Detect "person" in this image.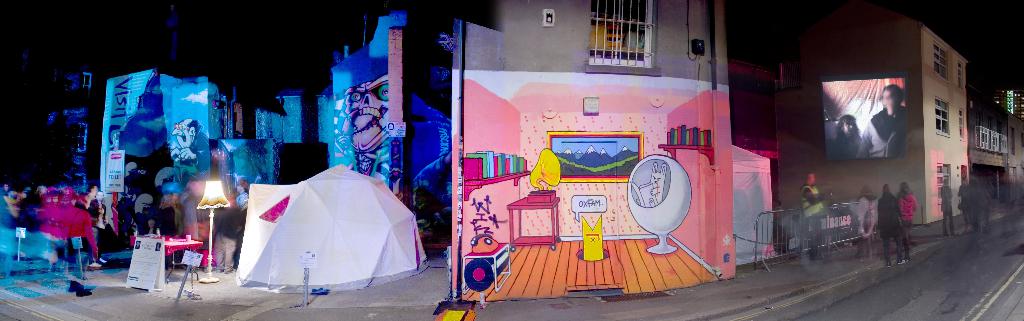
Detection: [x1=856, y1=184, x2=880, y2=255].
